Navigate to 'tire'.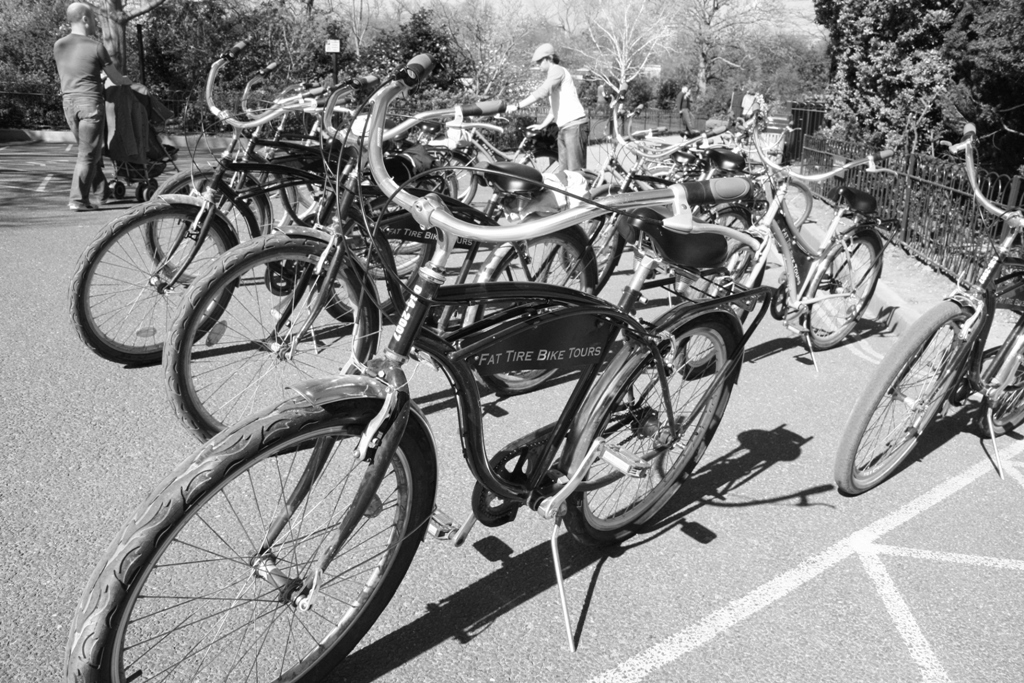
Navigation target: [976, 320, 1023, 433].
